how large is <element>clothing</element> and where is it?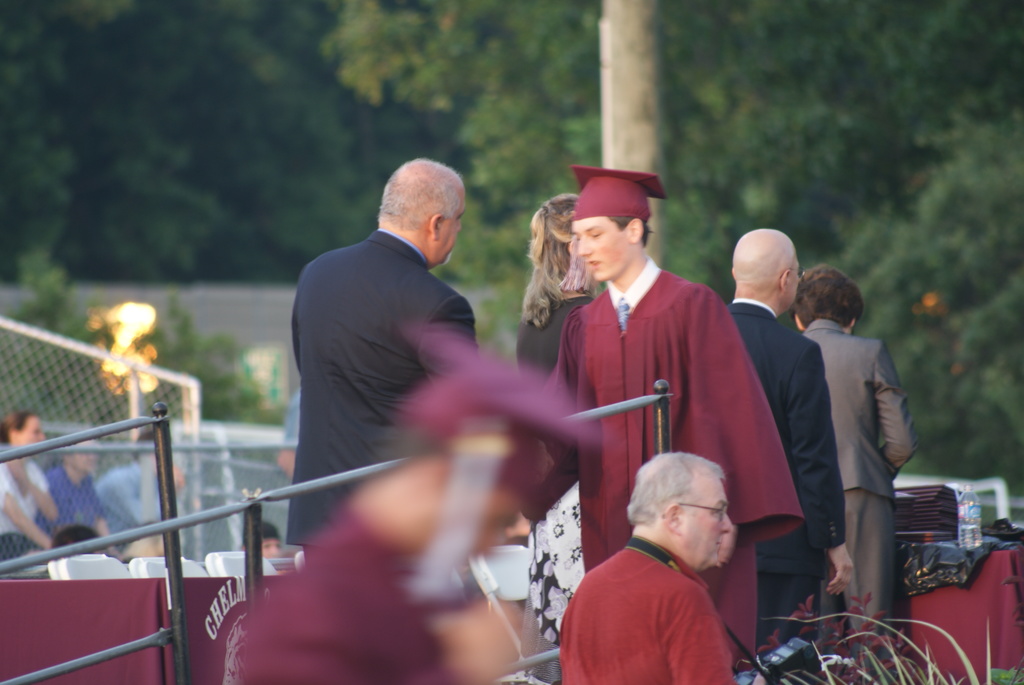
Bounding box: detection(0, 465, 51, 560).
